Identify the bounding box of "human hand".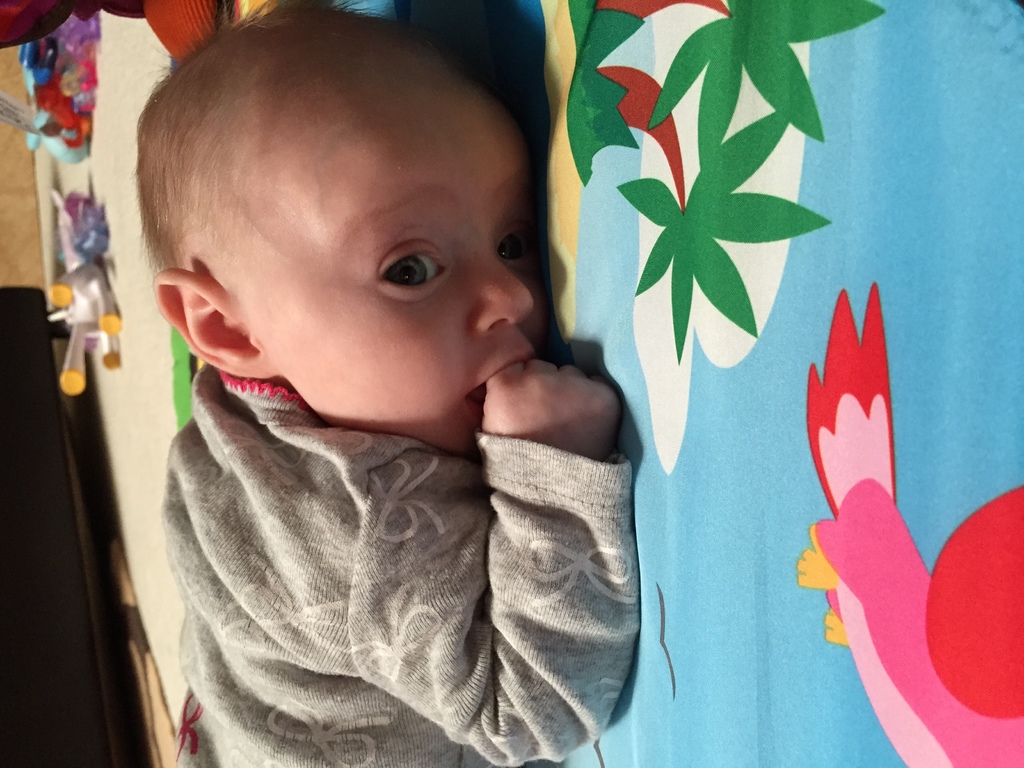
[478, 359, 624, 465].
